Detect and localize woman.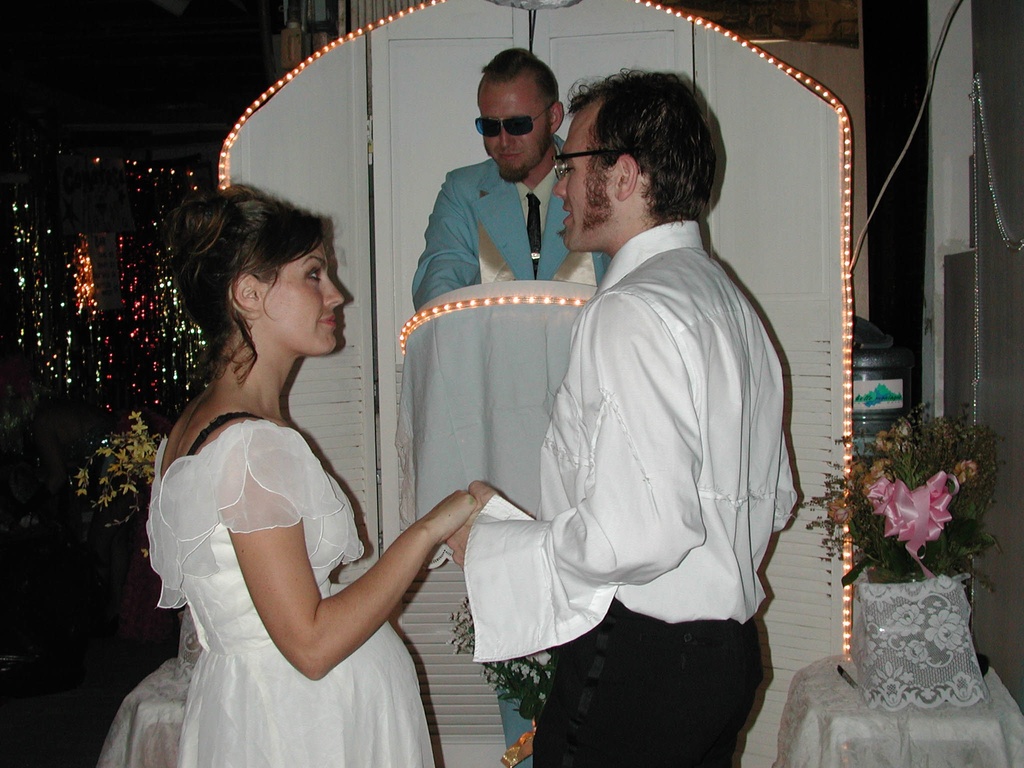
Localized at (104,177,431,767).
